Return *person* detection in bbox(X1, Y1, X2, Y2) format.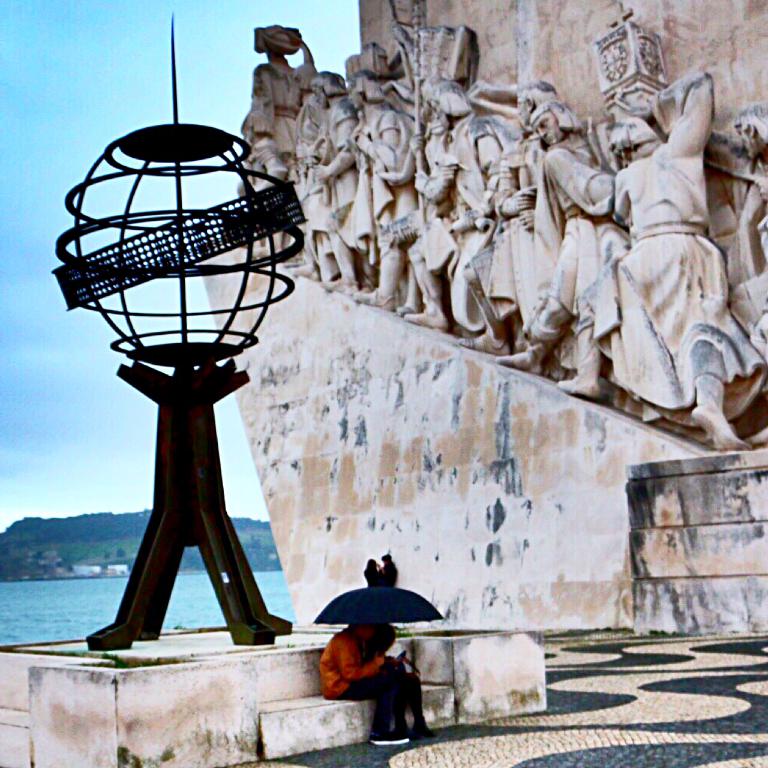
bbox(238, 23, 322, 268).
